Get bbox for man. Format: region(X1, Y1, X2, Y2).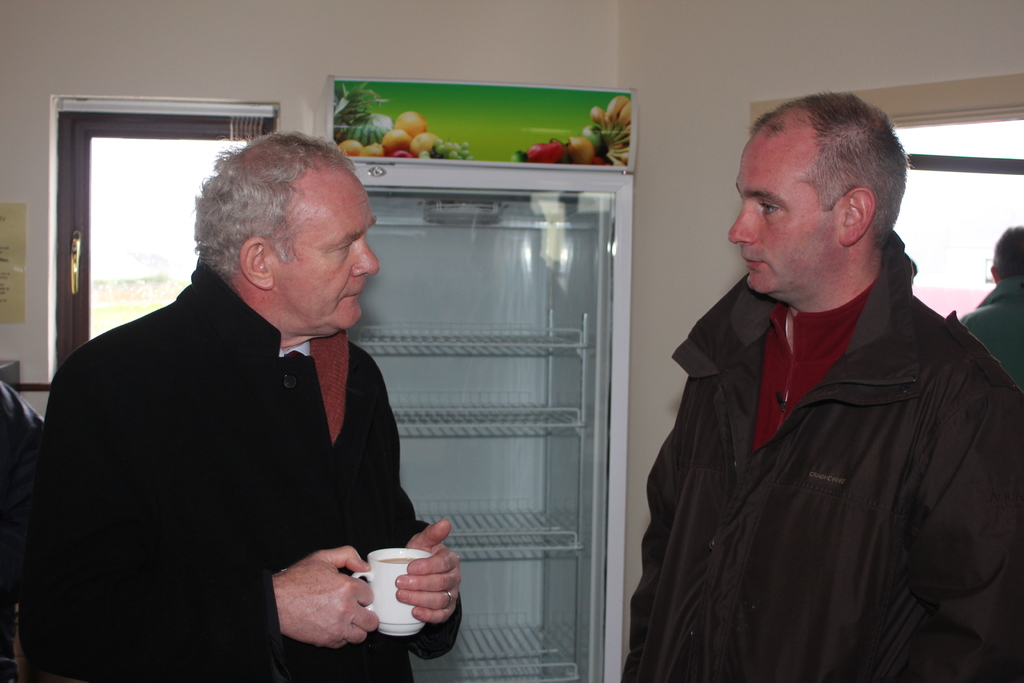
region(961, 227, 1023, 388).
